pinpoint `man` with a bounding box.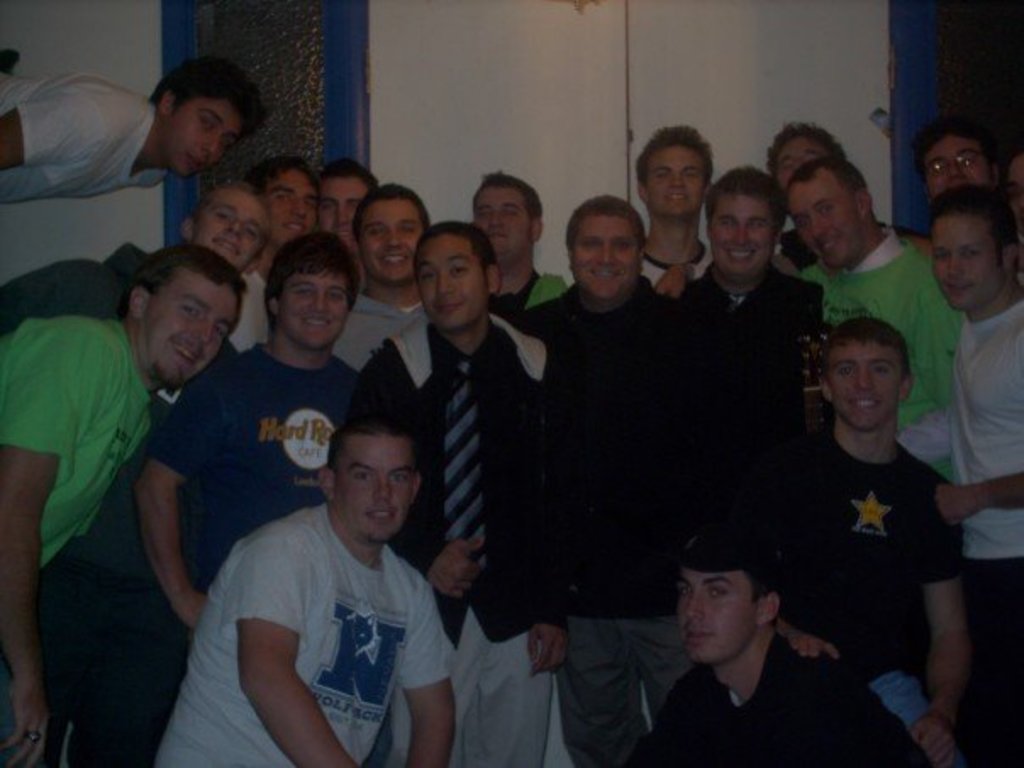
locate(125, 219, 383, 641).
